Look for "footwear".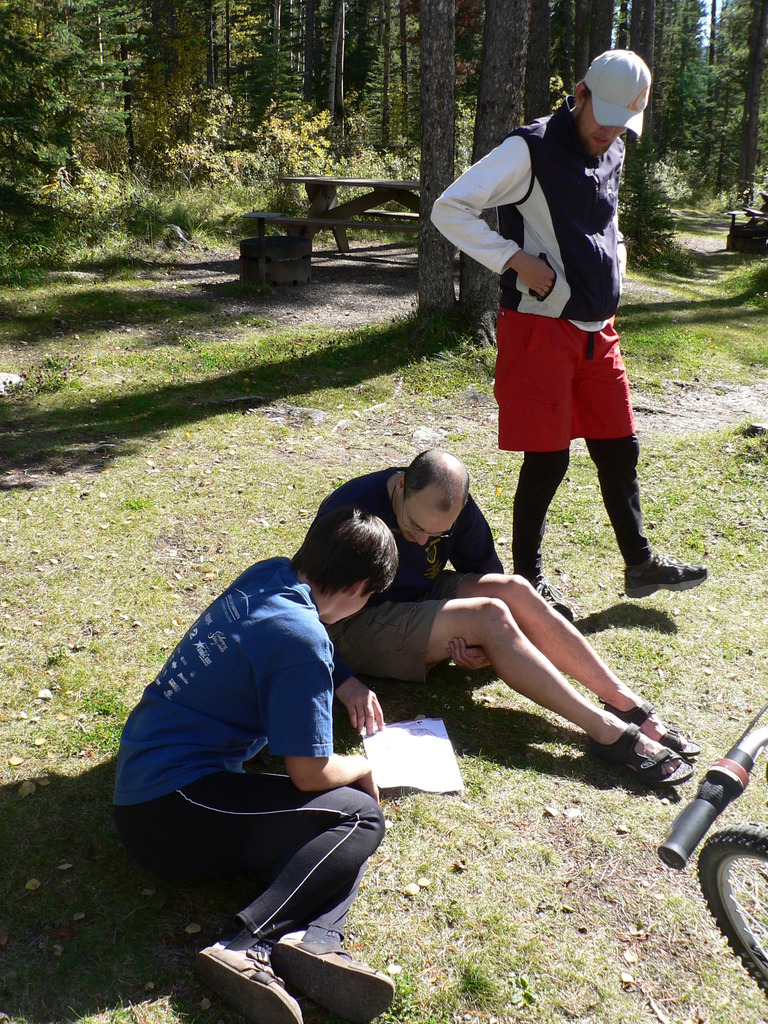
Found: 589:722:698:781.
